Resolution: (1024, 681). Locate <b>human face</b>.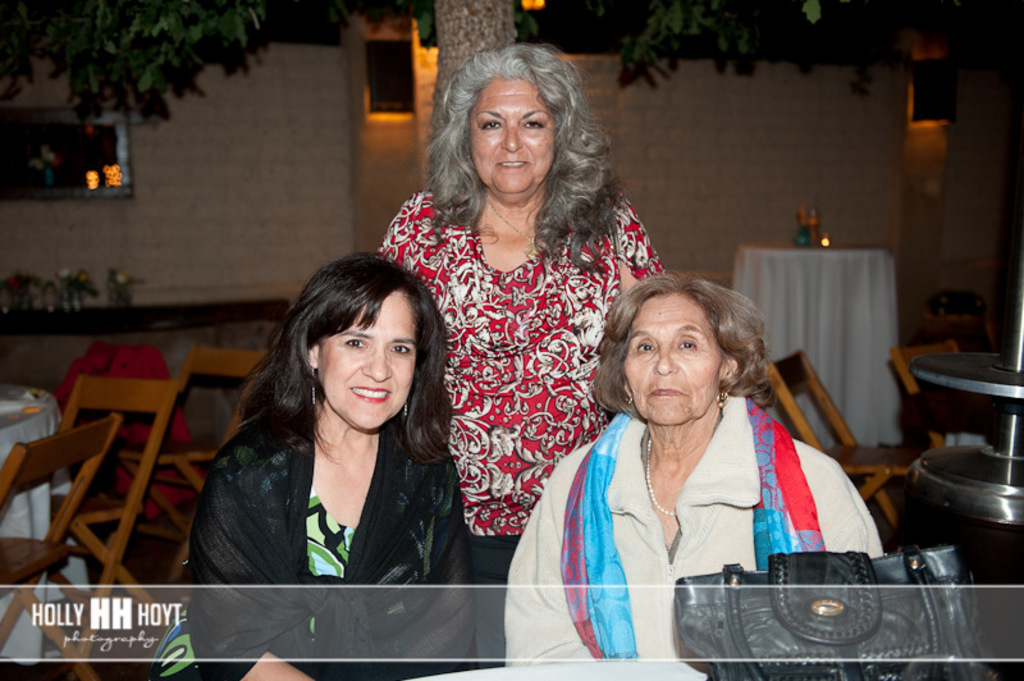
{"x1": 622, "y1": 293, "x2": 723, "y2": 426}.
